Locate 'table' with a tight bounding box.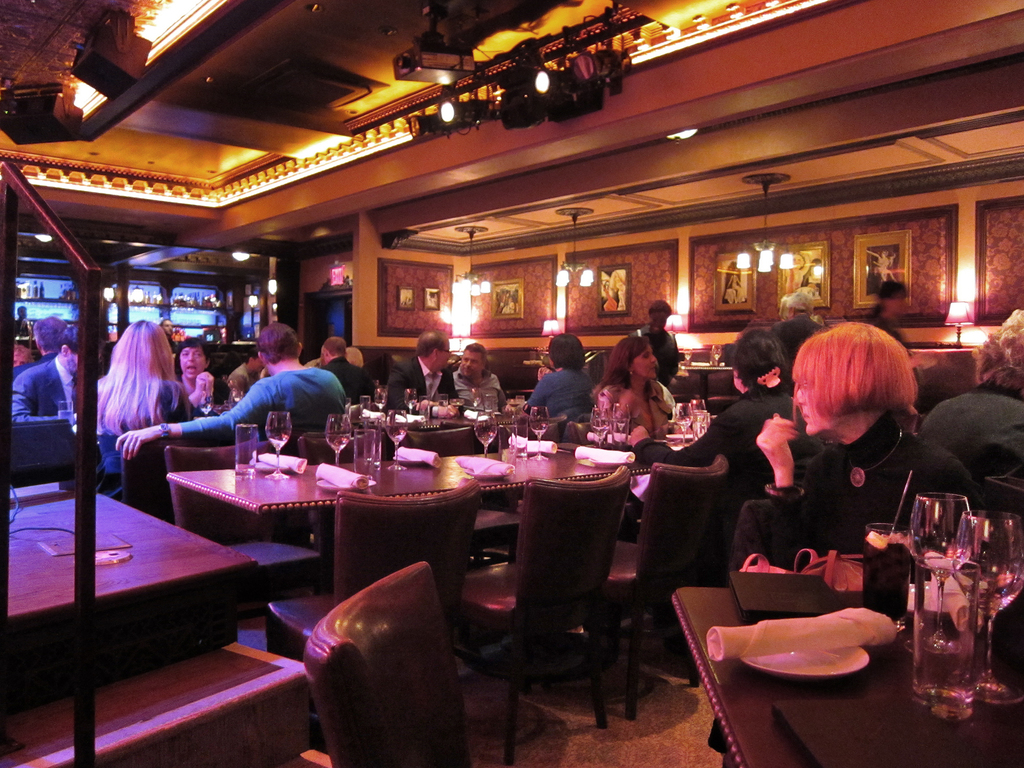
box=[100, 437, 544, 598].
